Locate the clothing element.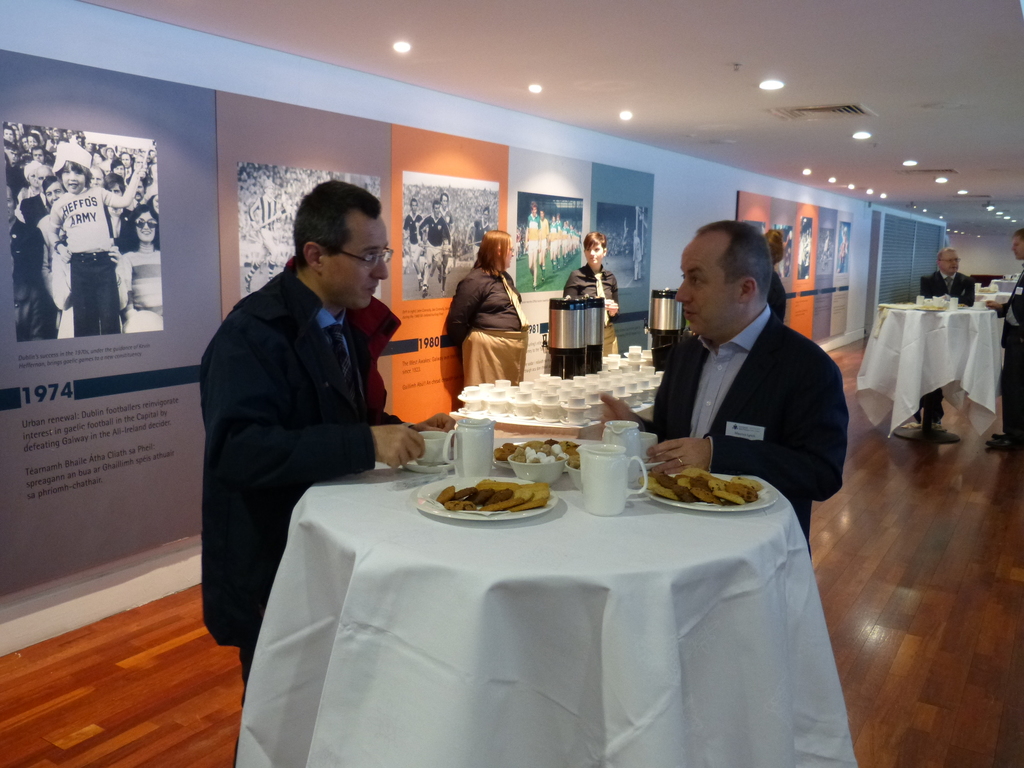
Element bbox: pyautogui.locateOnScreen(997, 260, 1023, 438).
